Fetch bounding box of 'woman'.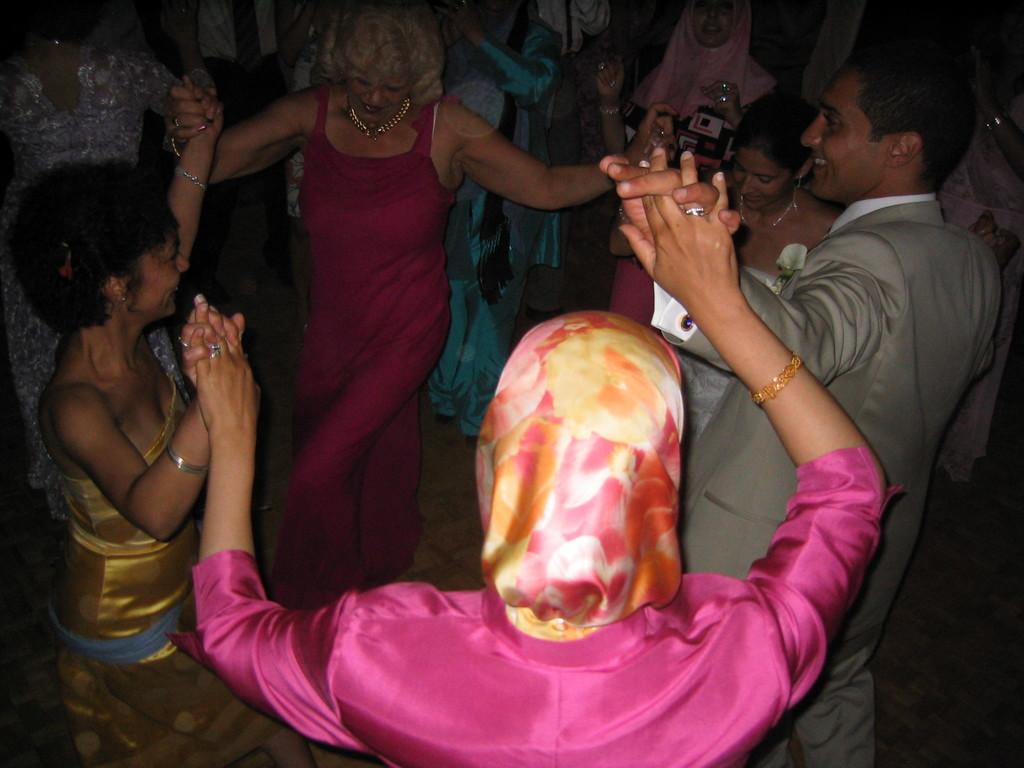
Bbox: [6,78,323,767].
